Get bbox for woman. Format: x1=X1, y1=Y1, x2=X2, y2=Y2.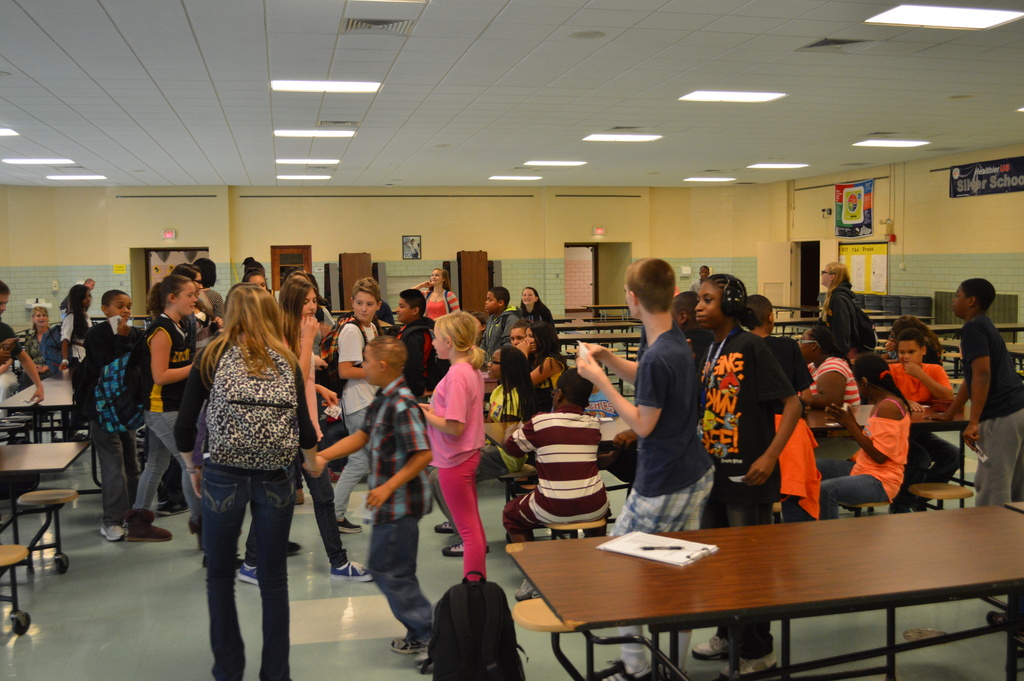
x1=510, y1=318, x2=568, y2=395.
